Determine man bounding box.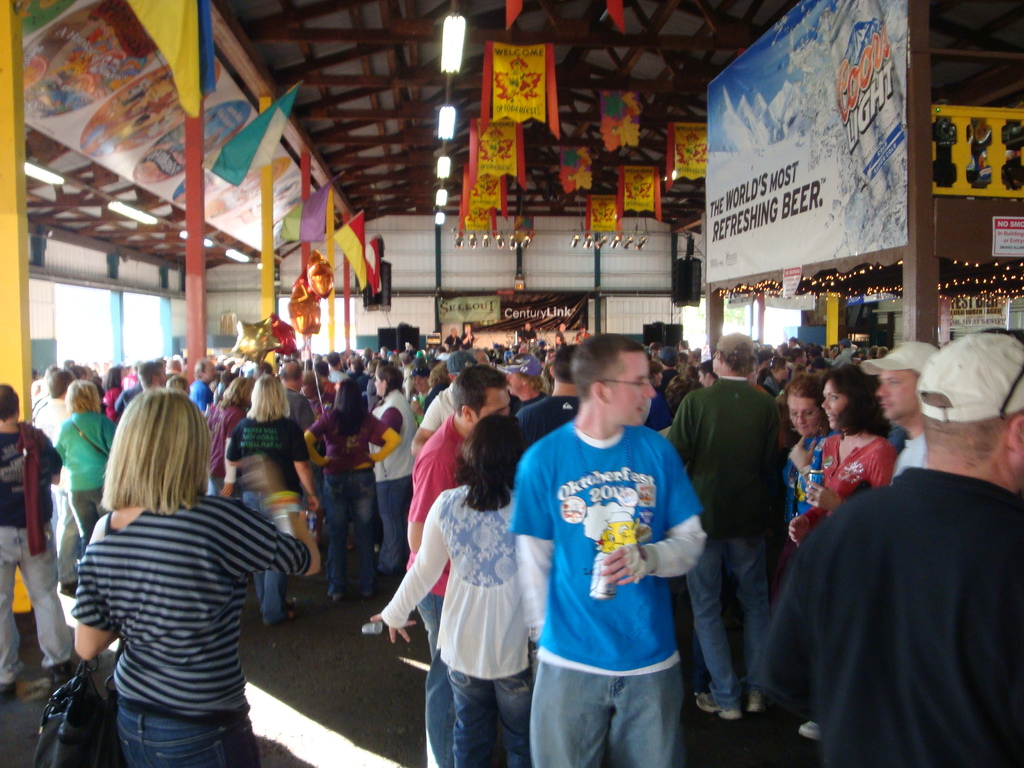
Determined: 188, 356, 221, 413.
